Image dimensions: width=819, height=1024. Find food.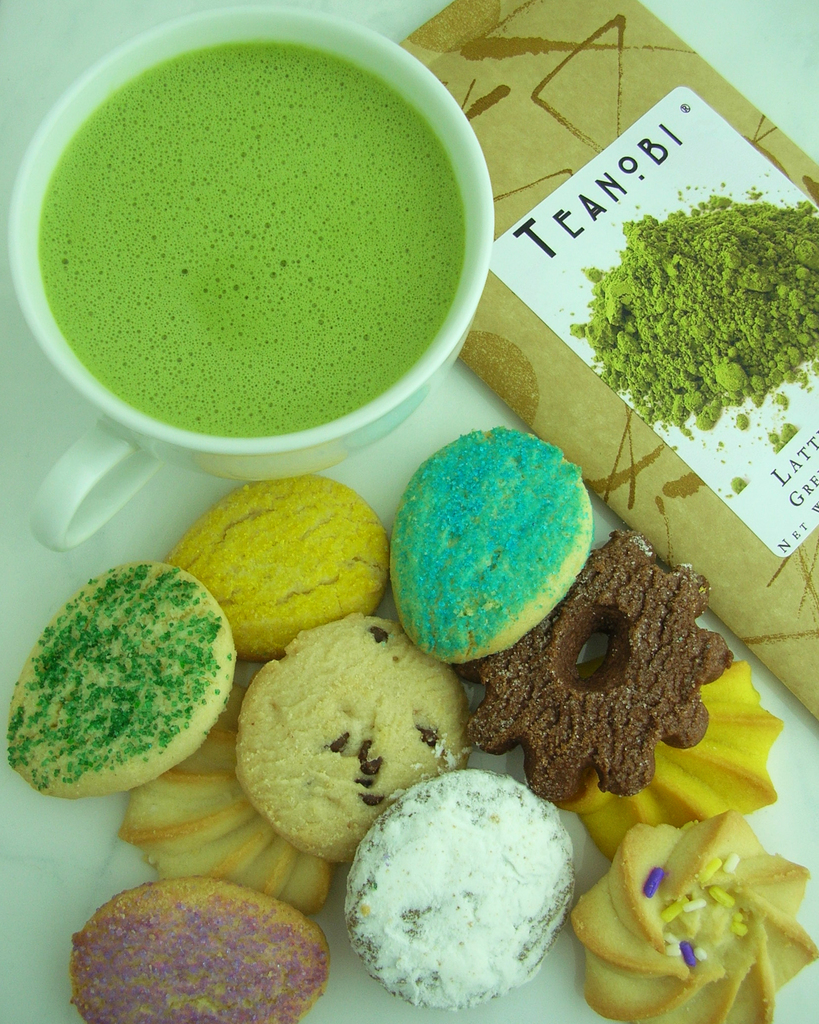
587,657,773,848.
